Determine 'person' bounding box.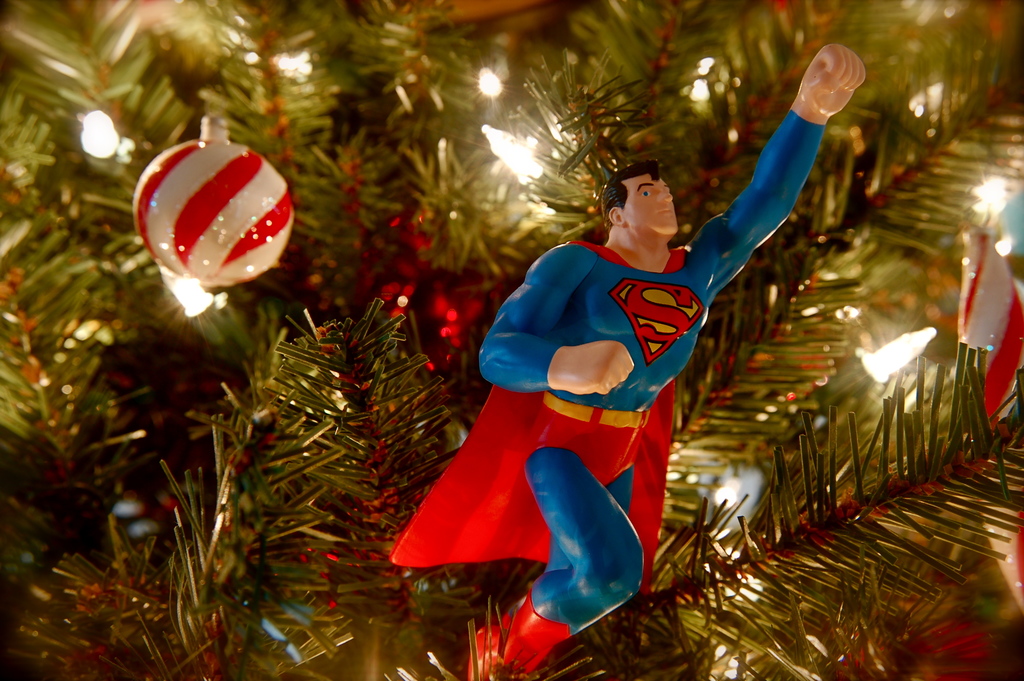
Determined: rect(390, 41, 865, 680).
